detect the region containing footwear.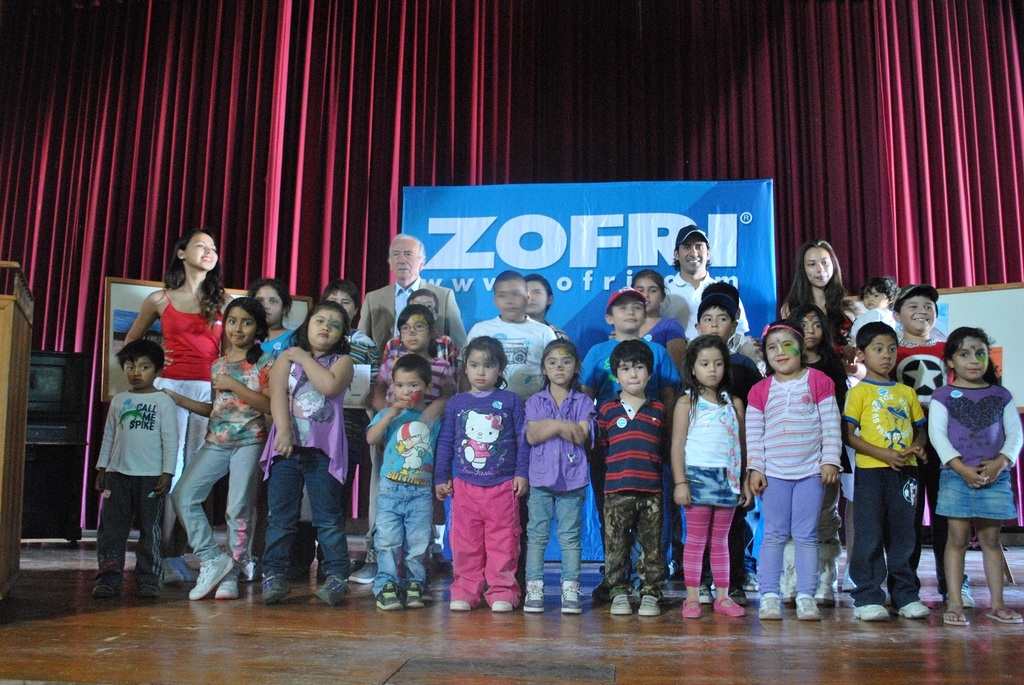
left=373, top=582, right=399, bottom=617.
